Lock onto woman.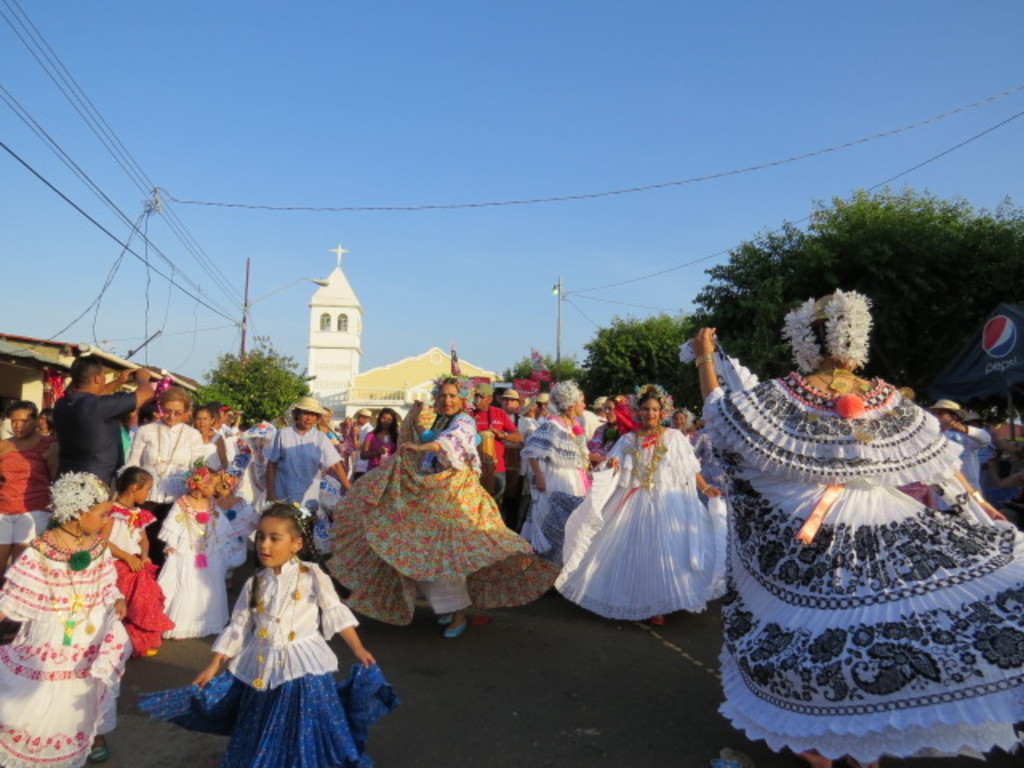
Locked: x1=685 y1=254 x2=1016 y2=720.
